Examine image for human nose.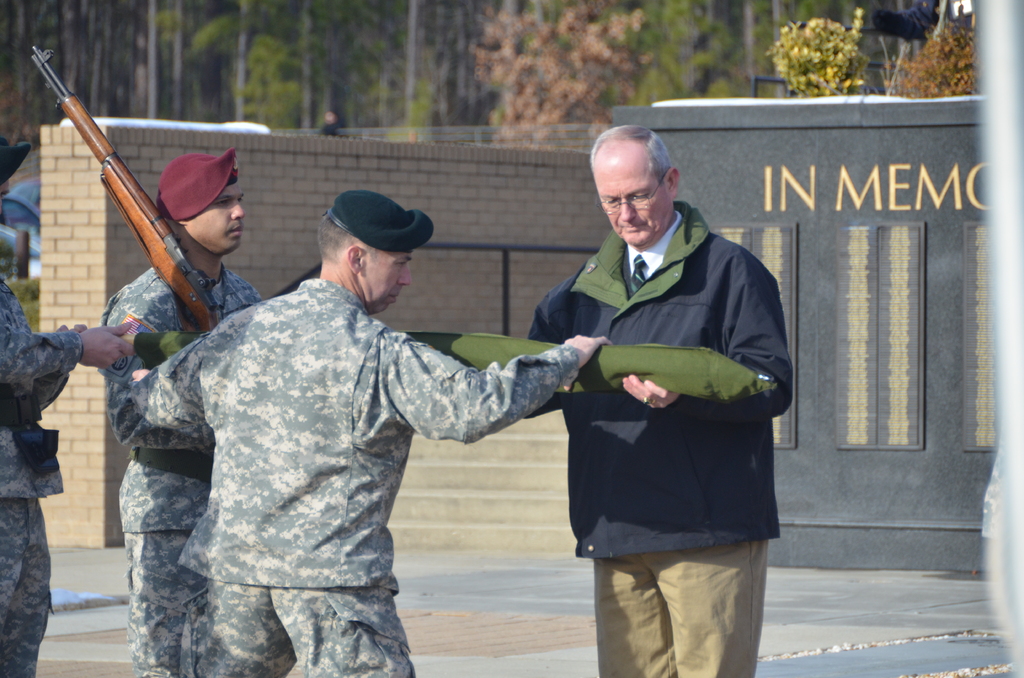
Examination result: [399, 260, 413, 286].
